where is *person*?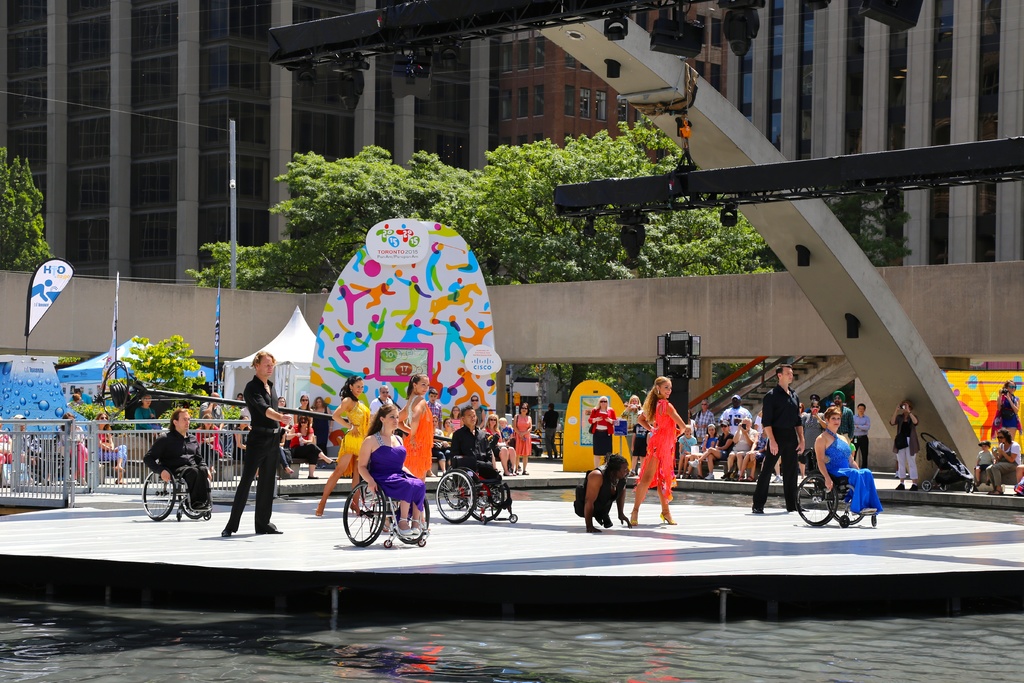
x1=975 y1=436 x2=996 y2=483.
